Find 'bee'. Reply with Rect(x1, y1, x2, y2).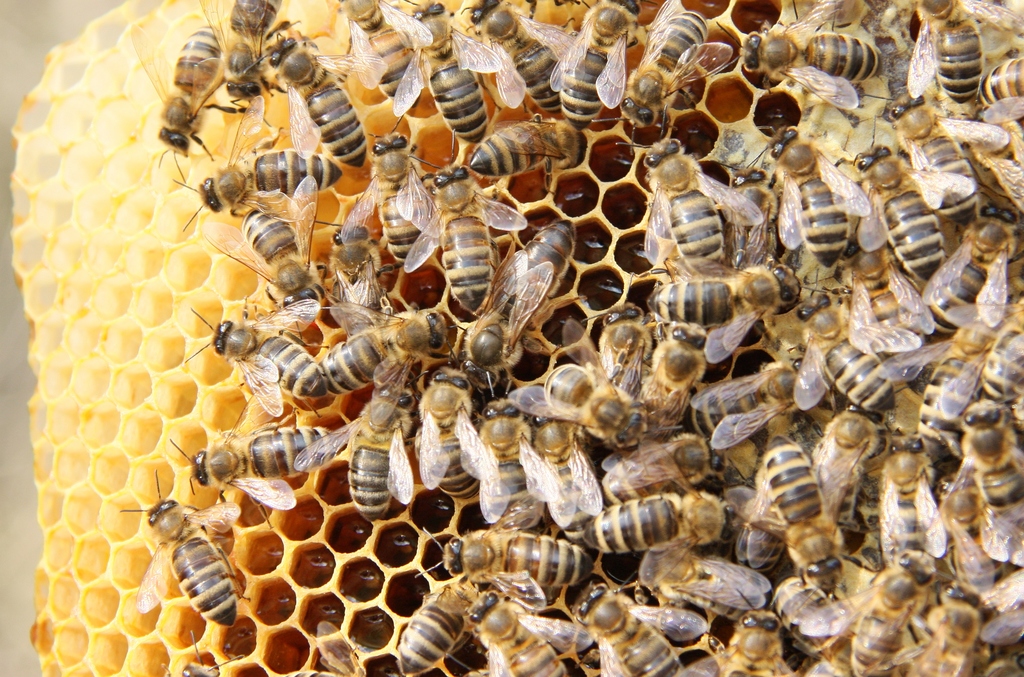
Rect(312, 179, 407, 309).
